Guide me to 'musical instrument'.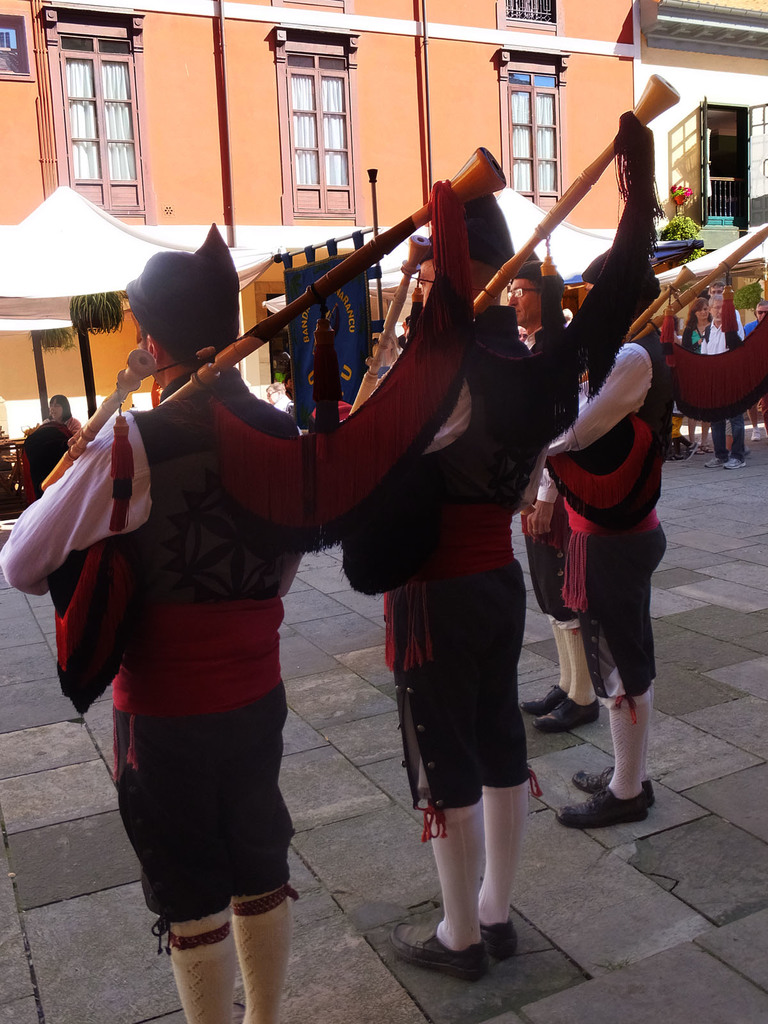
Guidance: 344:73:689:613.
